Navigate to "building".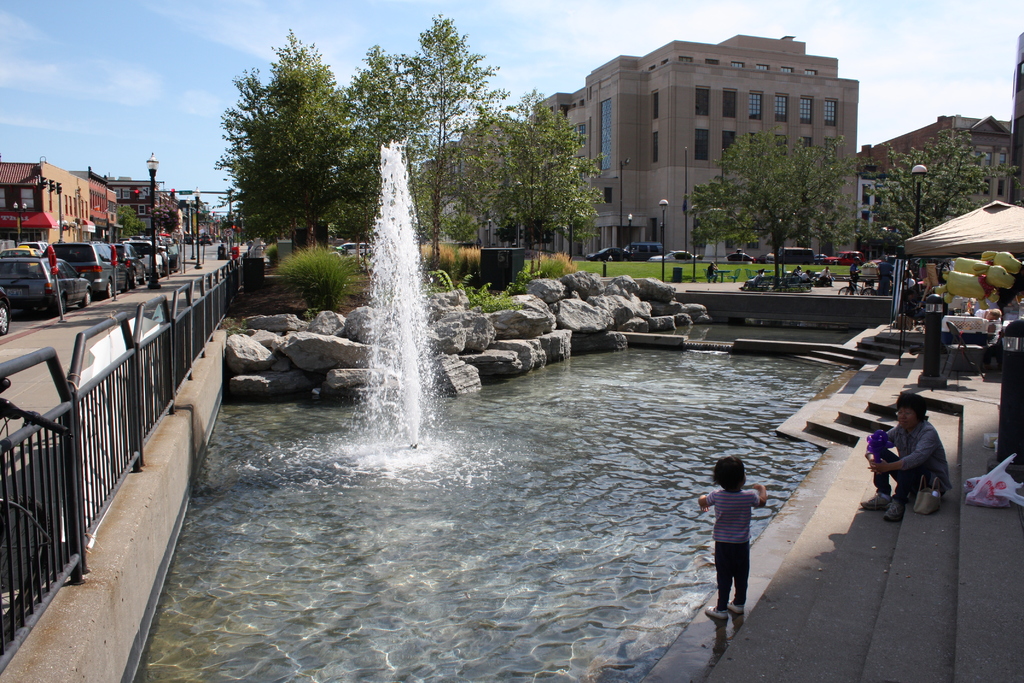
Navigation target: <box>91,172,166,238</box>.
